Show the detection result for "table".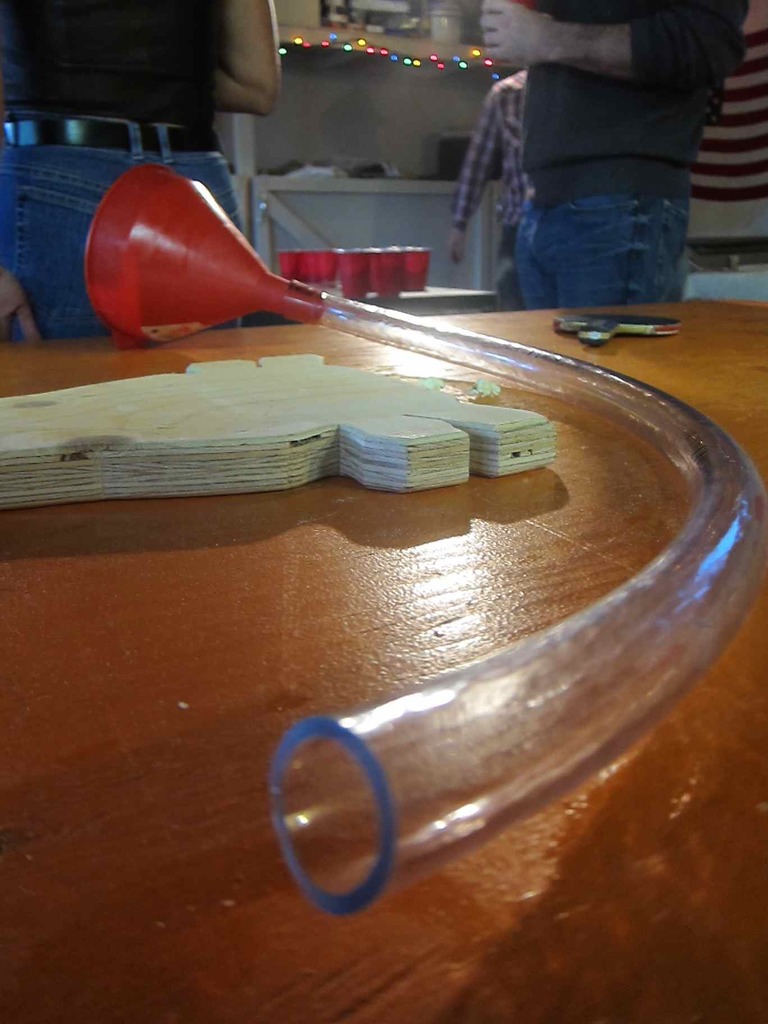
(left=0, top=171, right=767, bottom=978).
